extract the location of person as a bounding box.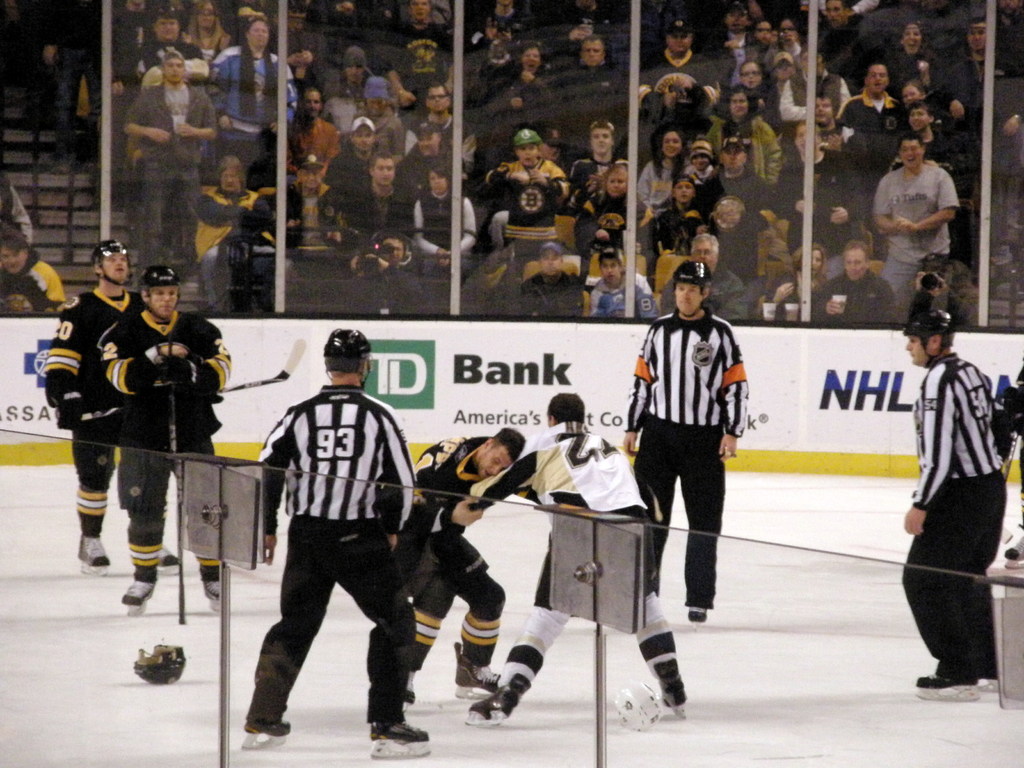
BBox(867, 126, 963, 323).
